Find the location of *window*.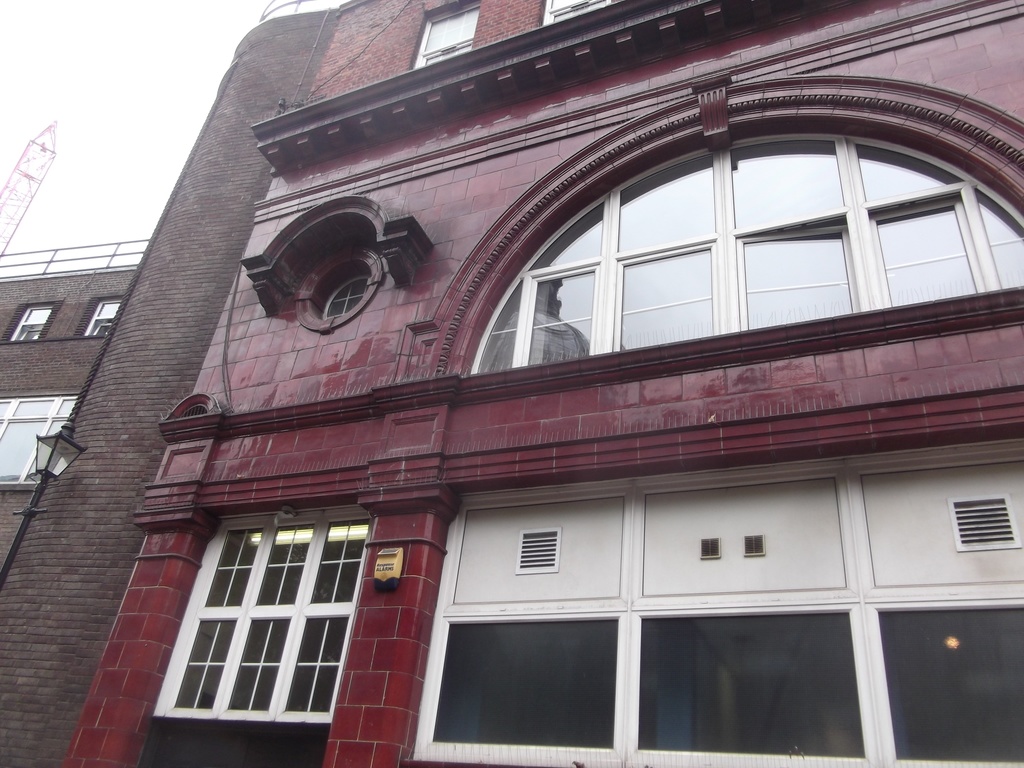
Location: l=90, t=295, r=122, b=336.
